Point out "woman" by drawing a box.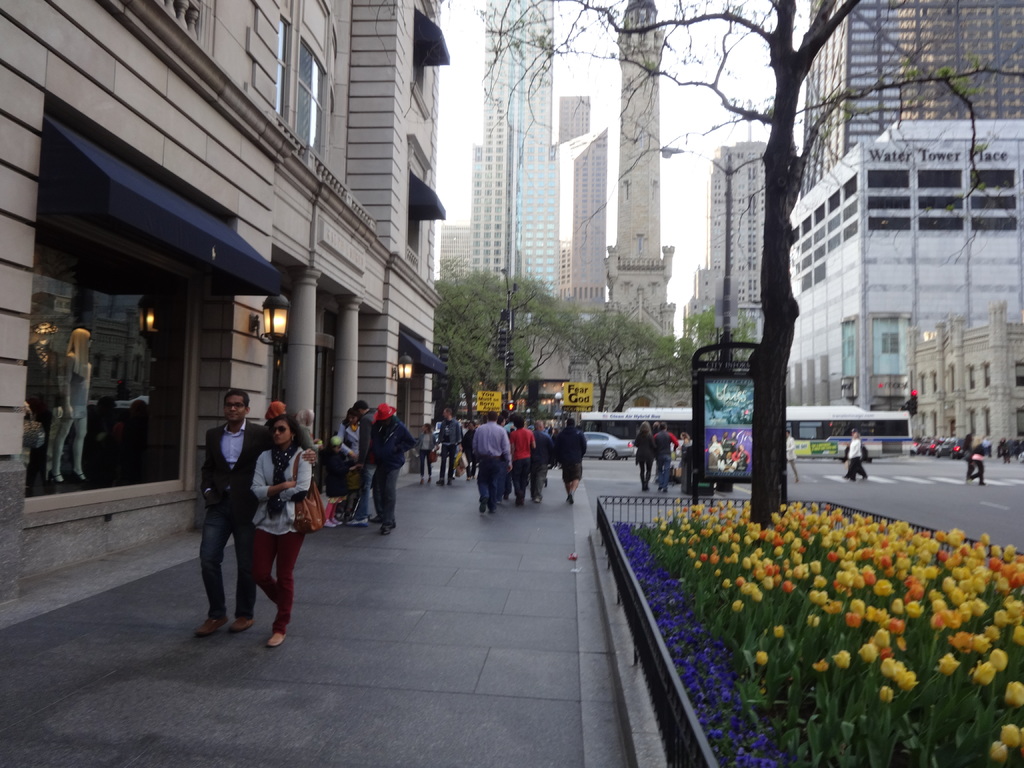
(x1=49, y1=326, x2=92, y2=484).
